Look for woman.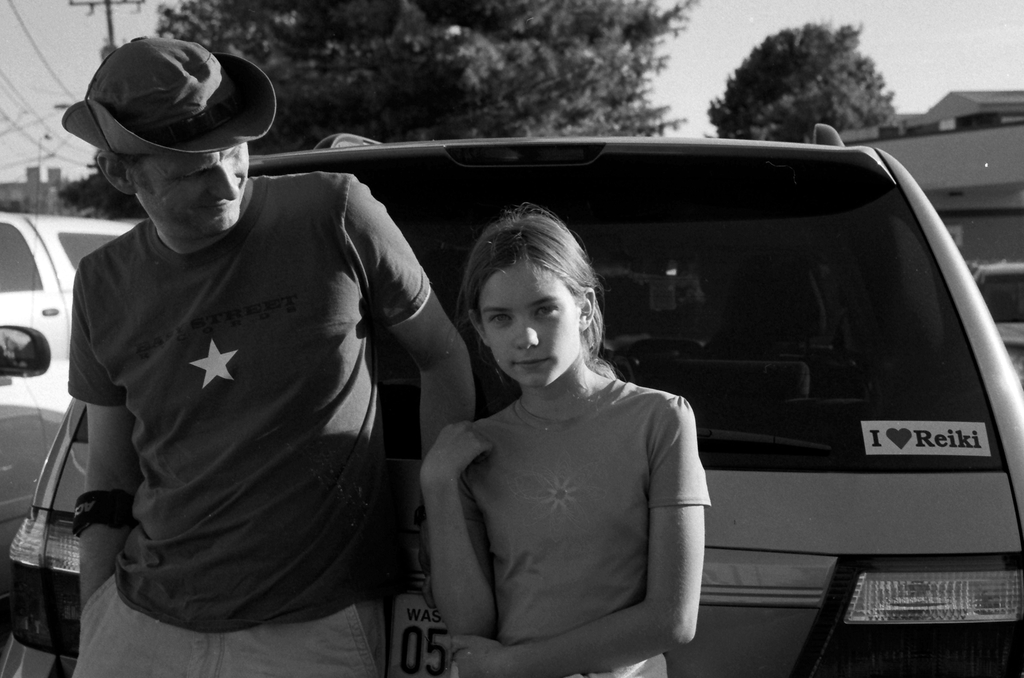
Found: <region>415, 205, 703, 677</region>.
